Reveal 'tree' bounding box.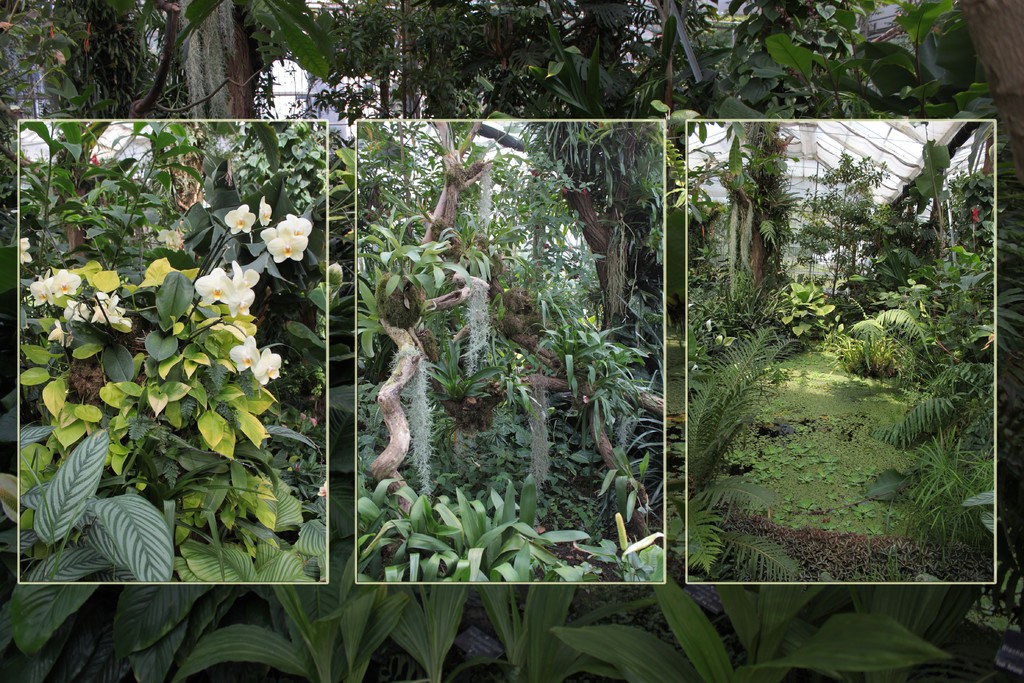
Revealed: [left=173, top=0, right=333, bottom=125].
